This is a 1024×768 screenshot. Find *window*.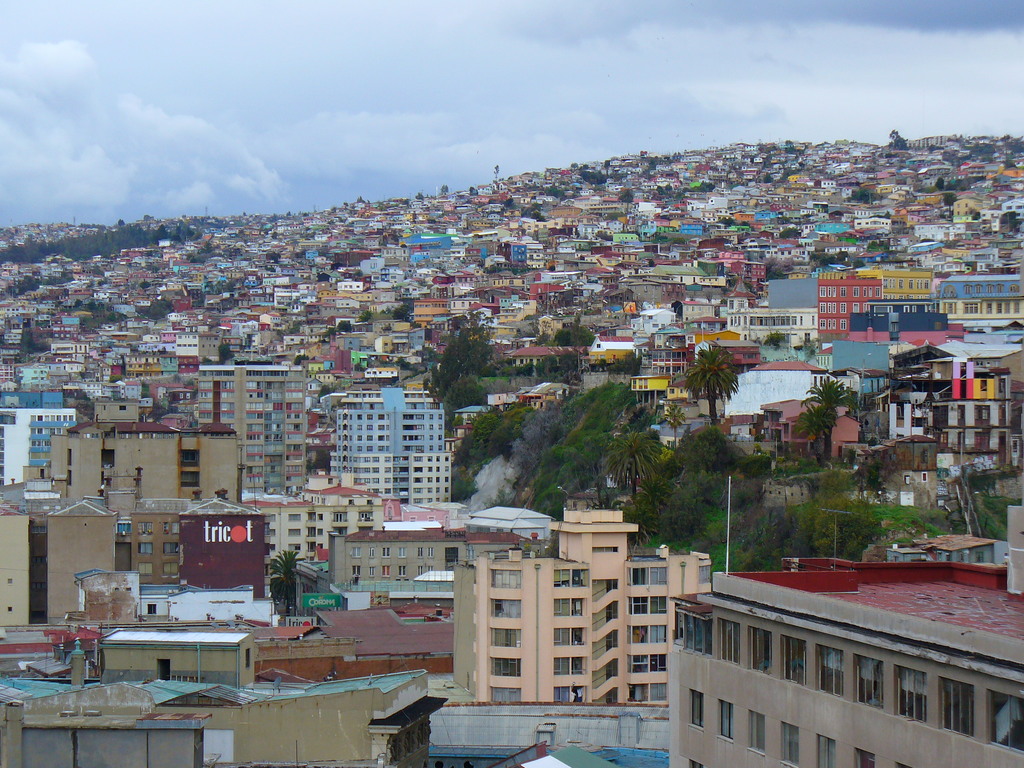
Bounding box: locate(820, 646, 844, 694).
